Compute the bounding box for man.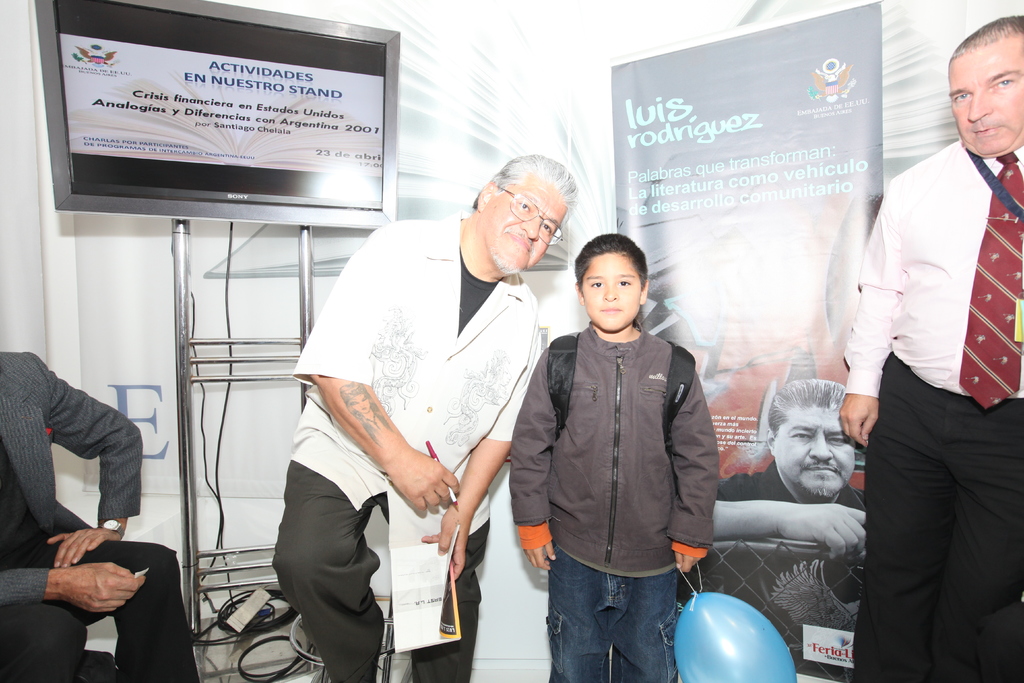
[842,15,1023,682].
